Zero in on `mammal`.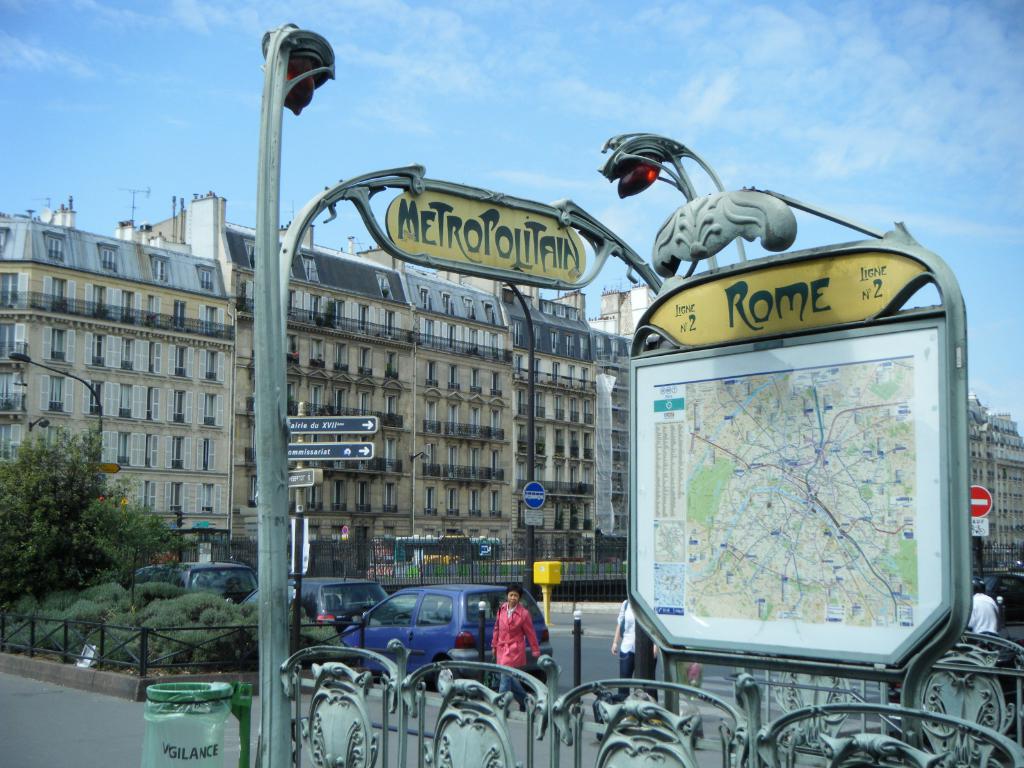
Zeroed in: [left=611, top=597, right=657, bottom=702].
